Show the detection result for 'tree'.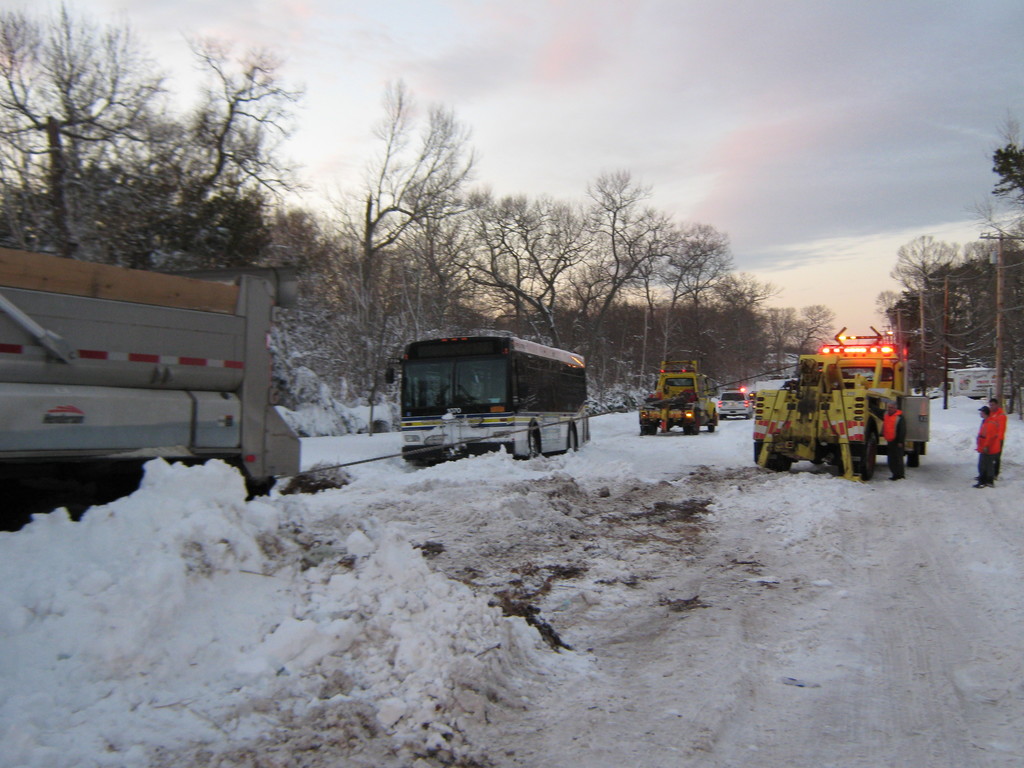
[left=964, top=218, right=1023, bottom=358].
